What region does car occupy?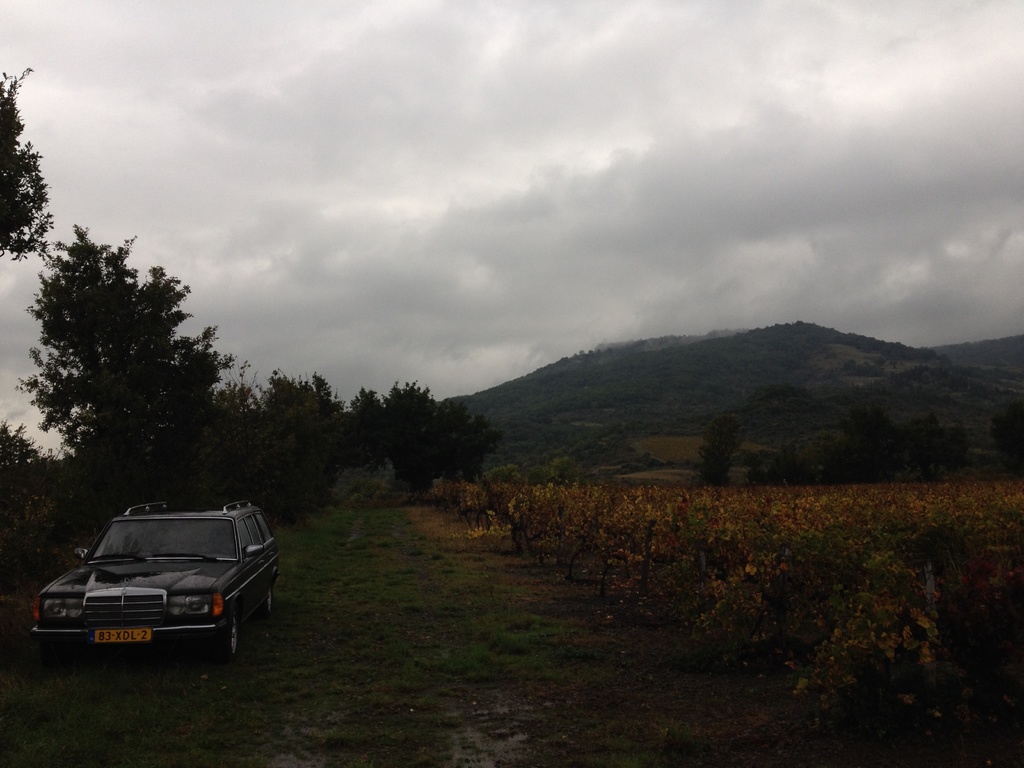
box=[35, 502, 282, 647].
